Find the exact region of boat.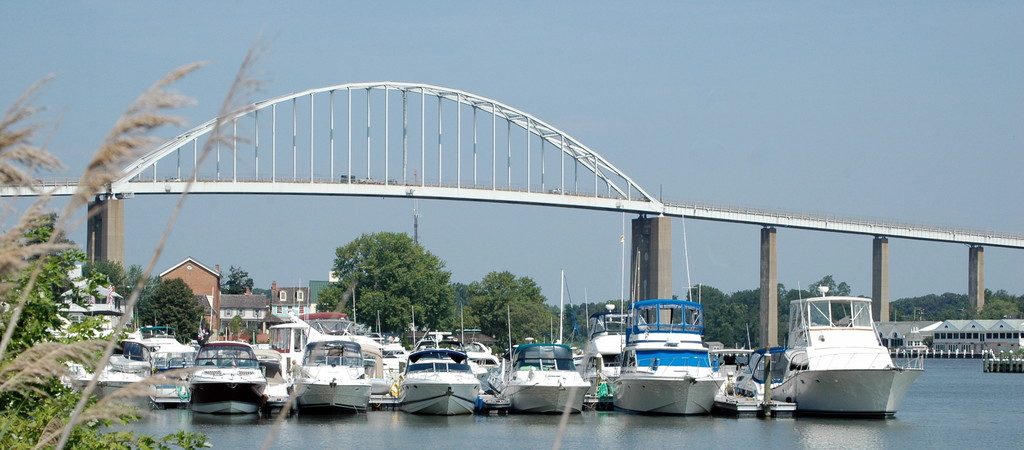
Exact region: <bbox>146, 378, 205, 405</bbox>.
